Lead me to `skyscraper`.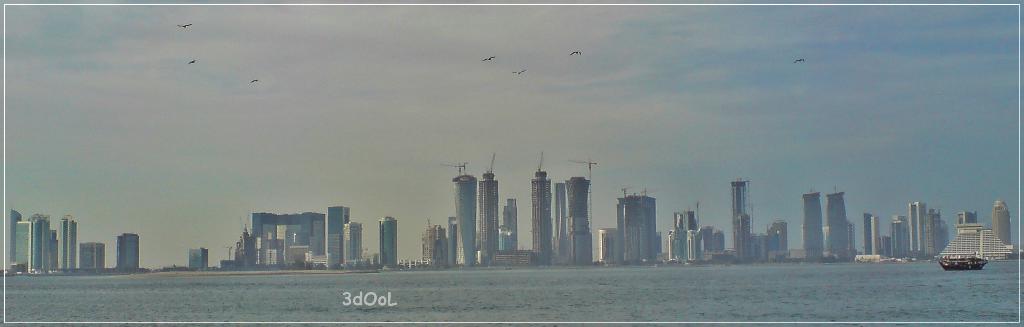
Lead to left=530, top=156, right=551, bottom=264.
